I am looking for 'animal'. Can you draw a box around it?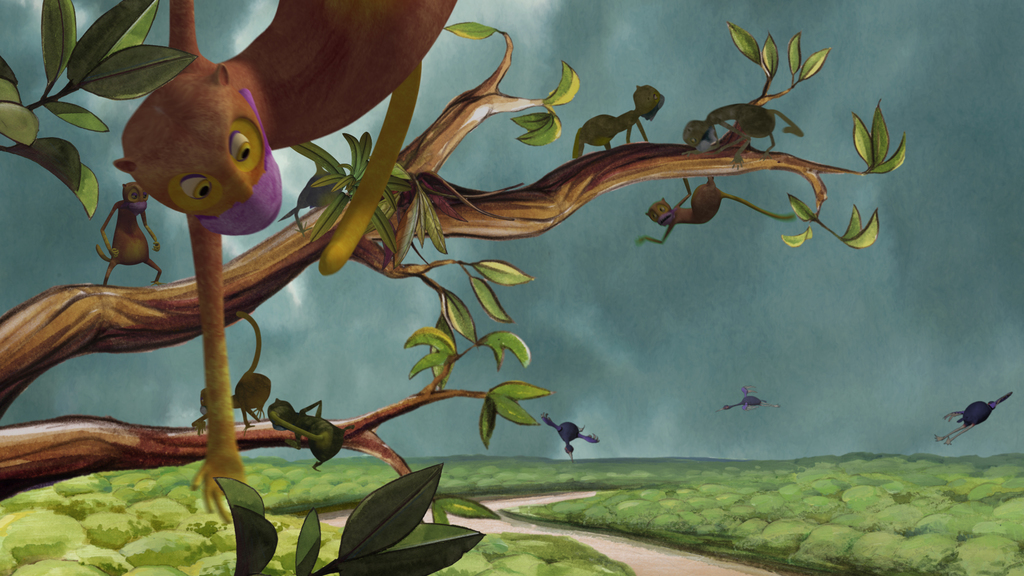
Sure, the bounding box is {"left": 112, "top": 0, "right": 457, "bottom": 527}.
